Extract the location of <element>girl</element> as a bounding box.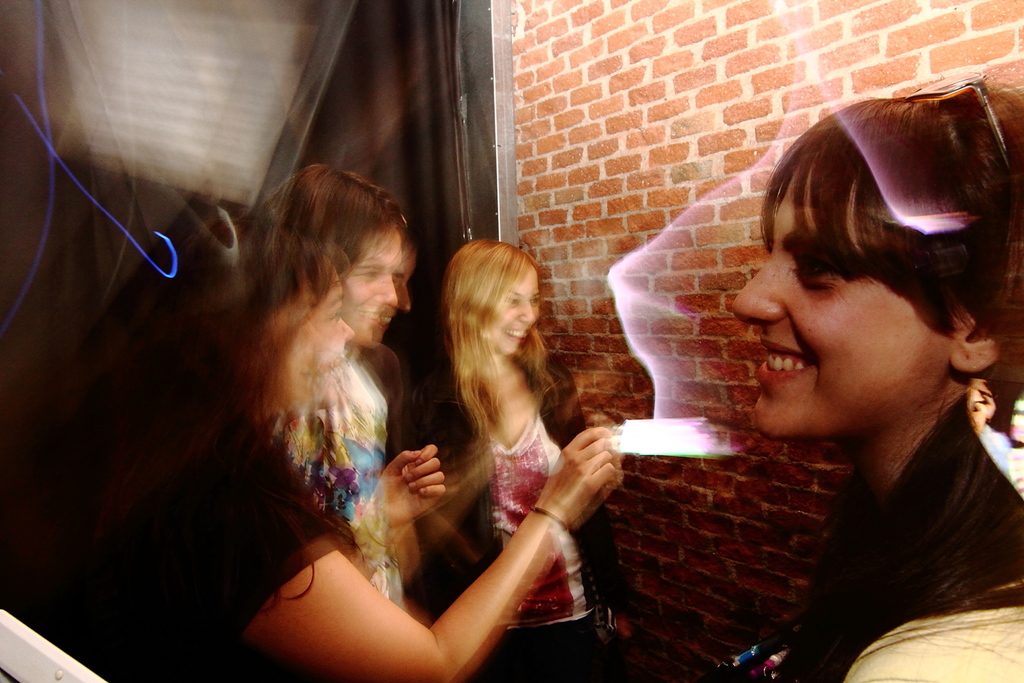
[left=0, top=201, right=619, bottom=682].
